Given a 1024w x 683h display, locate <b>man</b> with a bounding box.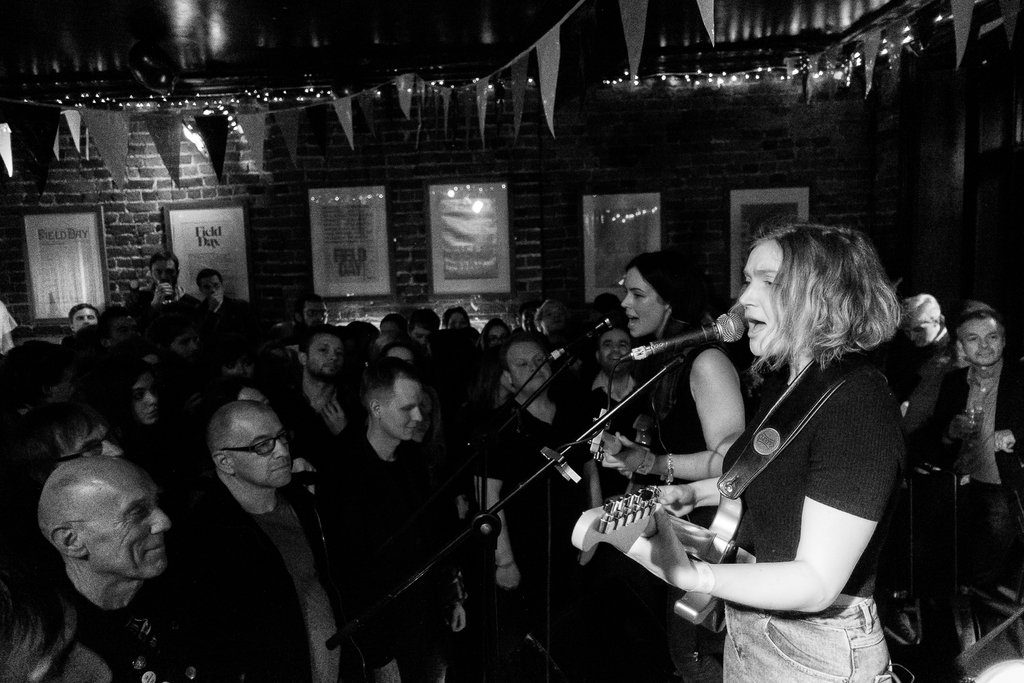
Located: BBox(903, 289, 940, 429).
